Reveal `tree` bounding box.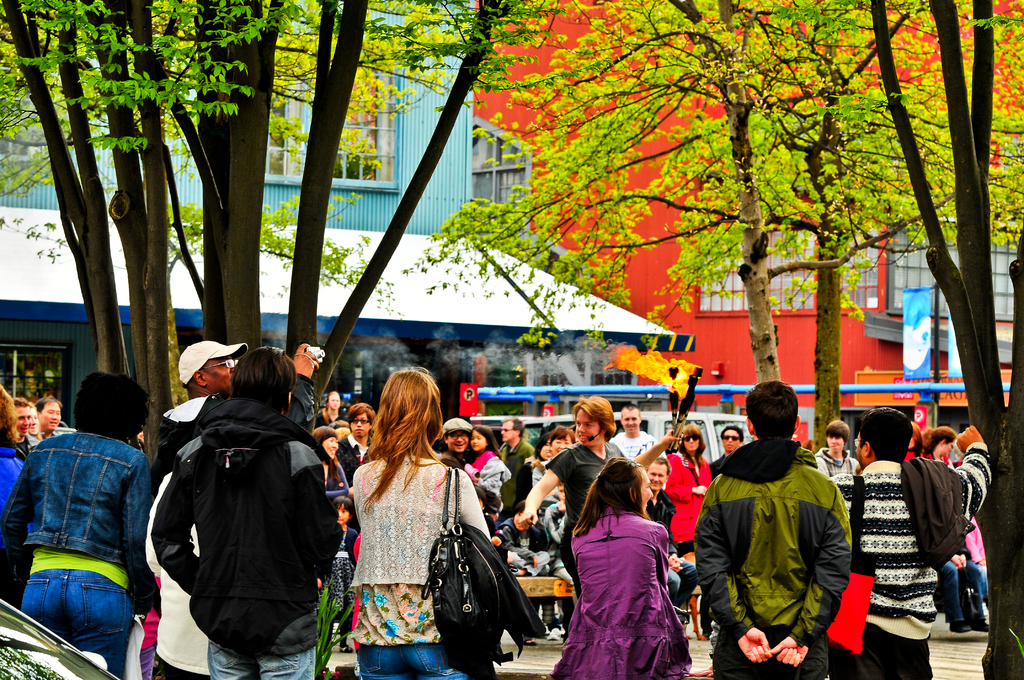
Revealed: box=[2, 0, 515, 639].
